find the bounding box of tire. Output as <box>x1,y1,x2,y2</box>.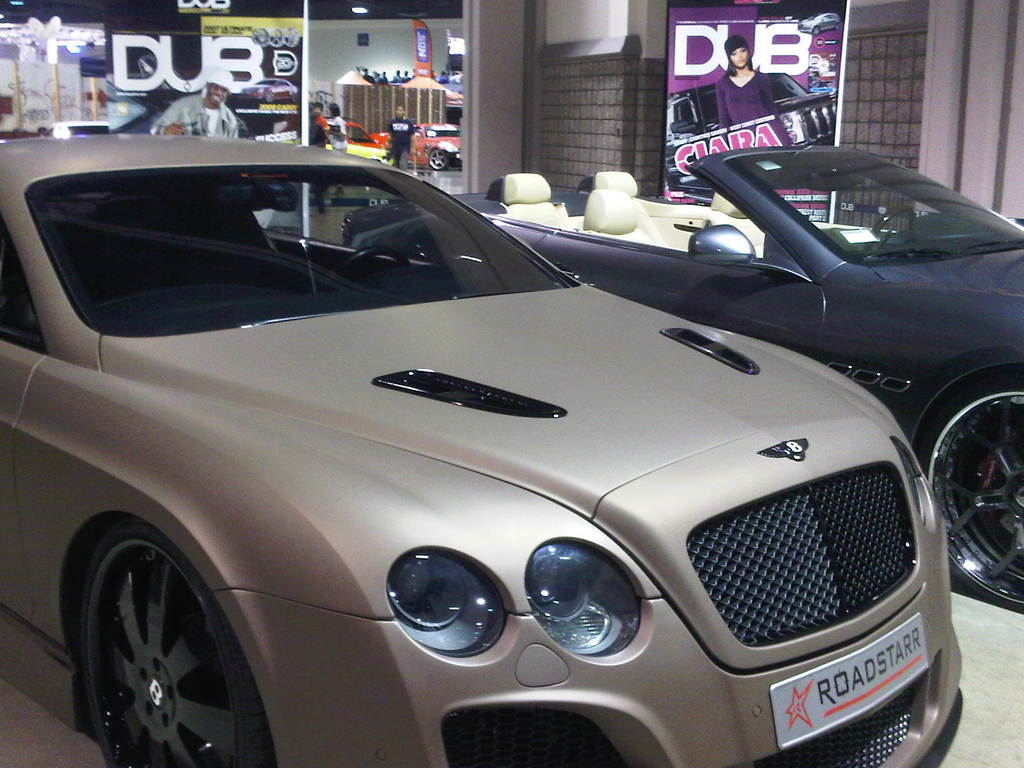
<box>266,91,273,102</box>.
